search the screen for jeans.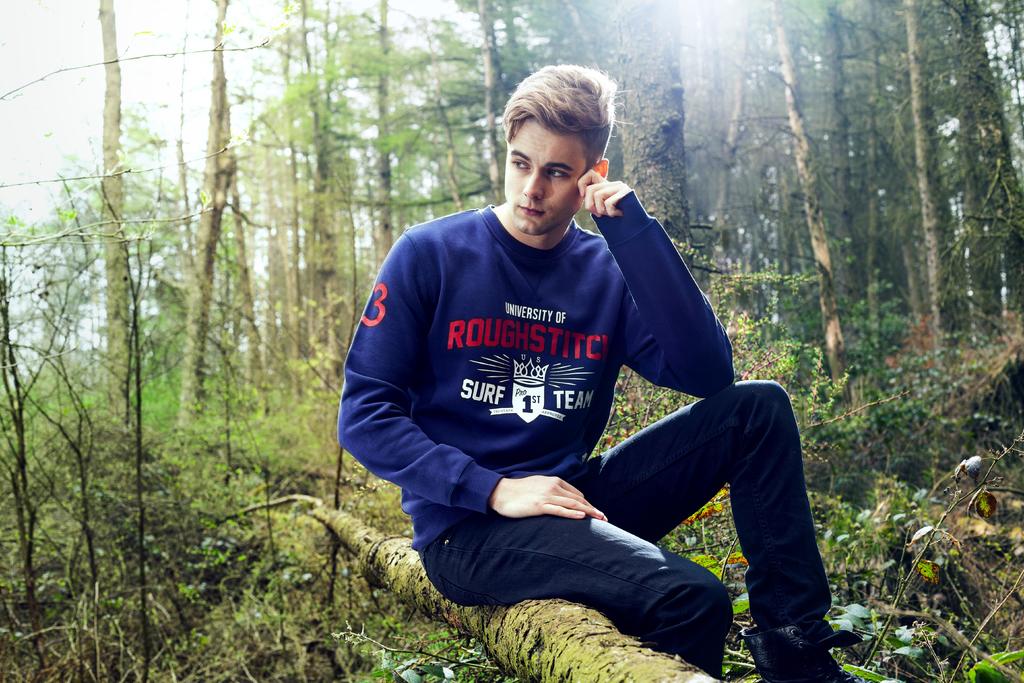
Found at <bbox>419, 381, 828, 680</bbox>.
